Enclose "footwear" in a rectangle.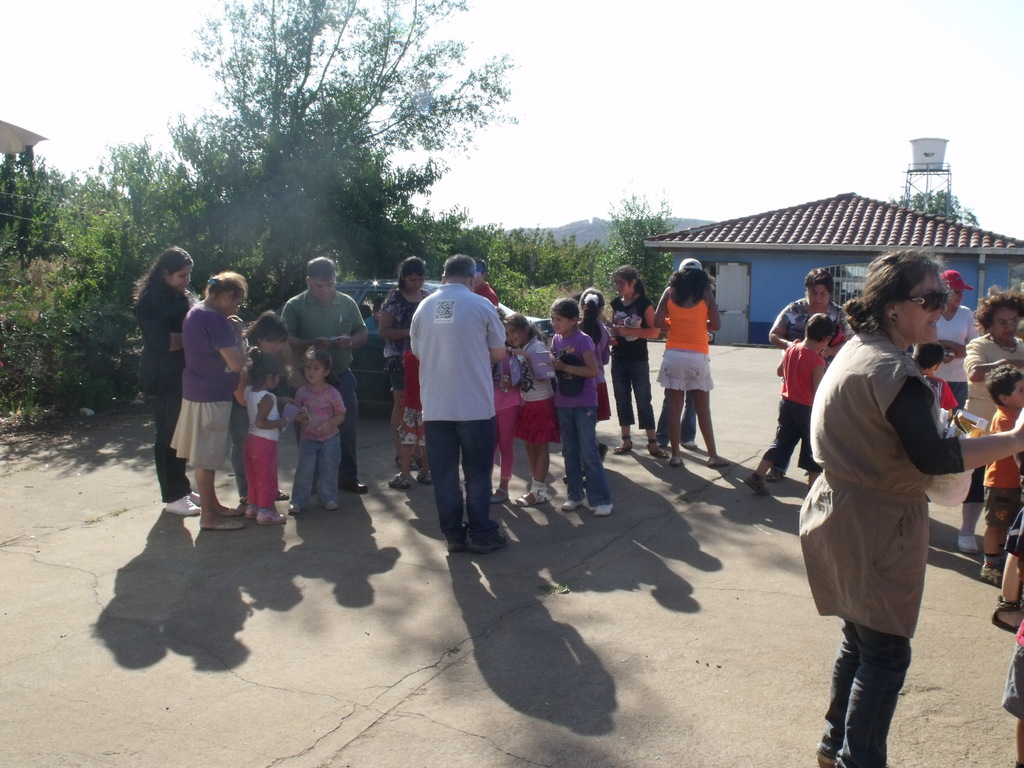
box=[678, 439, 698, 450].
